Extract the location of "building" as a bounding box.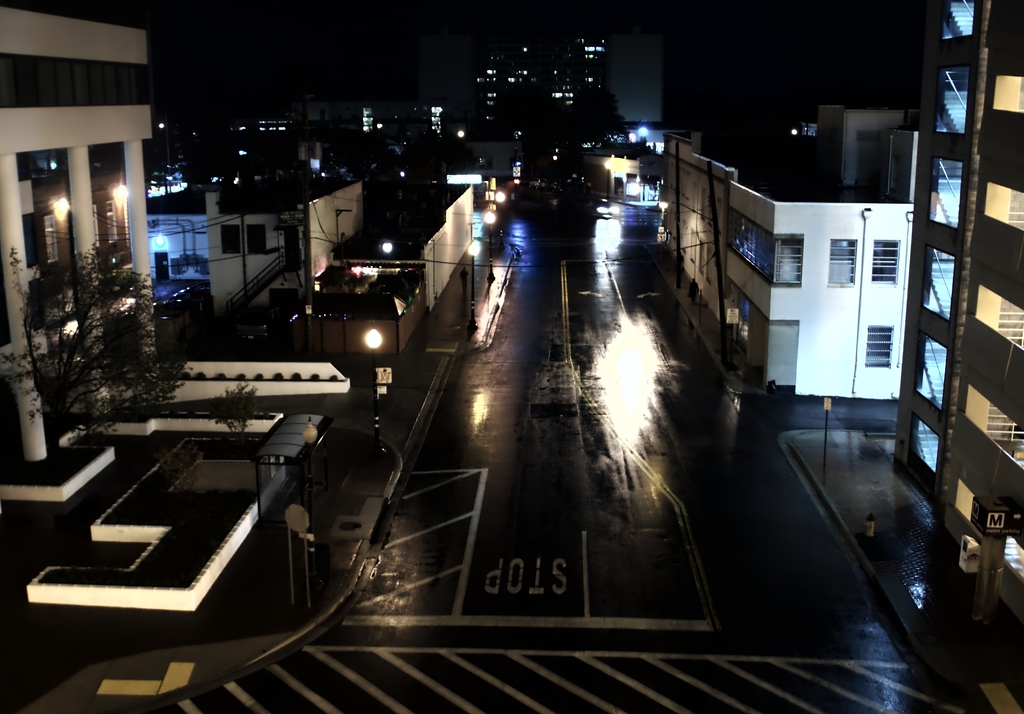
left=152, top=181, right=362, bottom=306.
